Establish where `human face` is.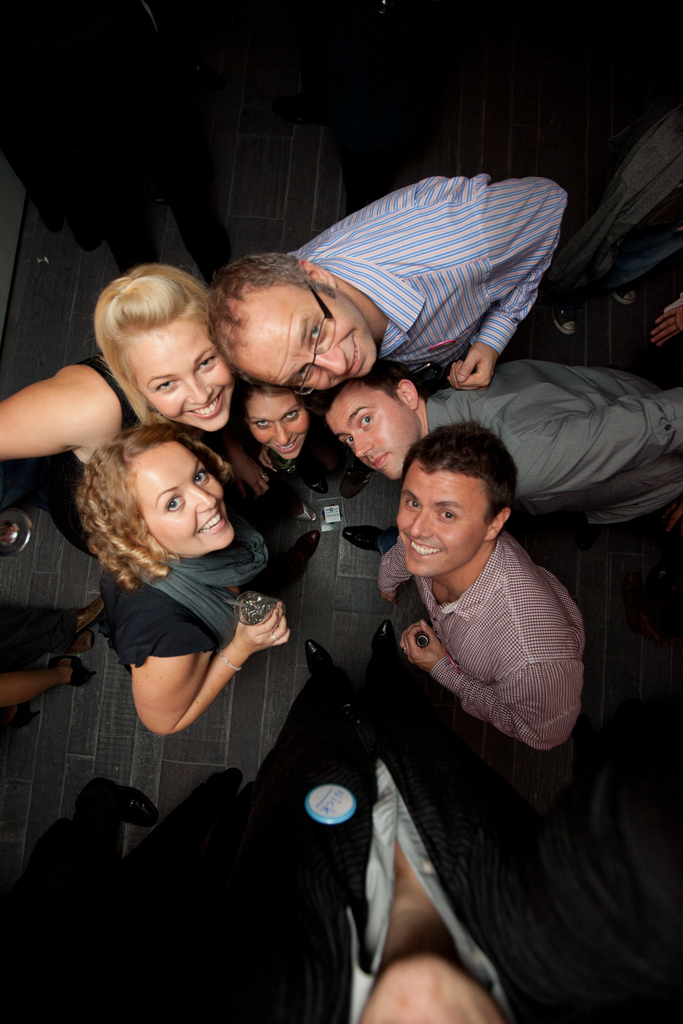
Established at bbox(246, 378, 309, 459).
